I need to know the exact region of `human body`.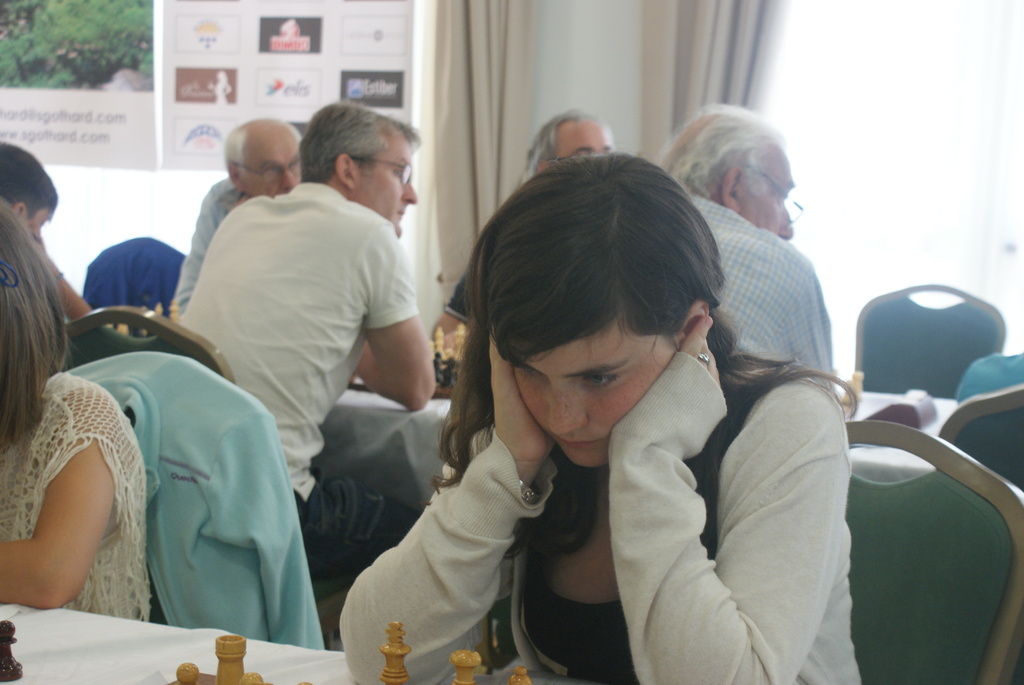
Region: <region>181, 181, 437, 590</region>.
